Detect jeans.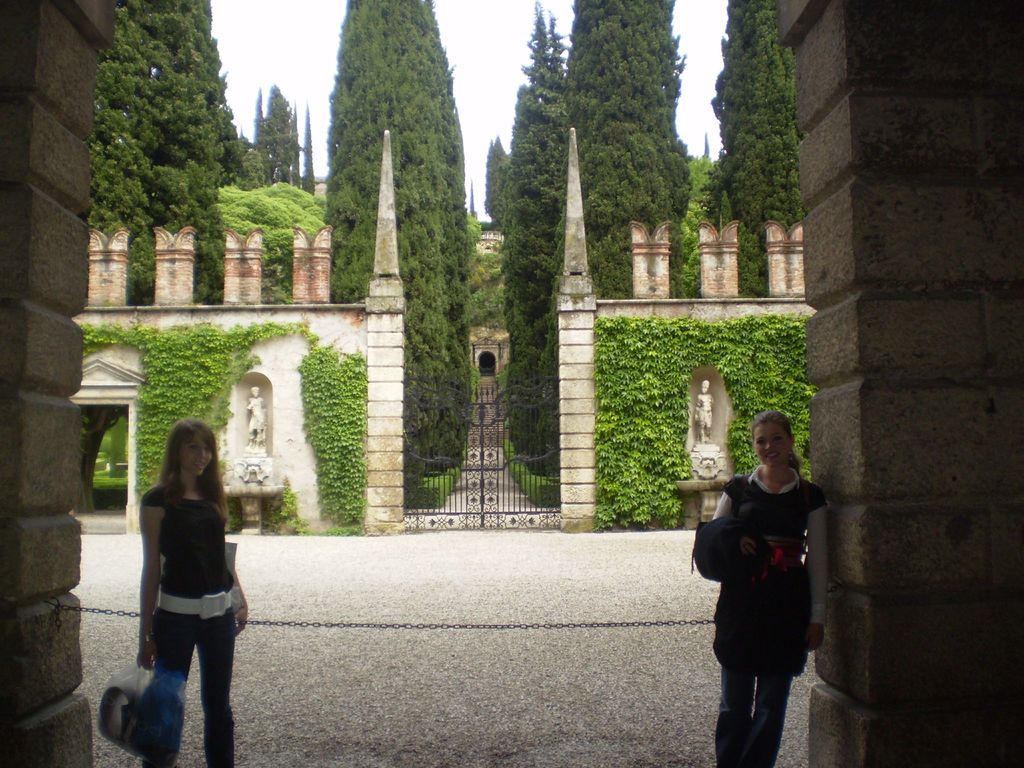
Detected at select_region(705, 605, 816, 767).
